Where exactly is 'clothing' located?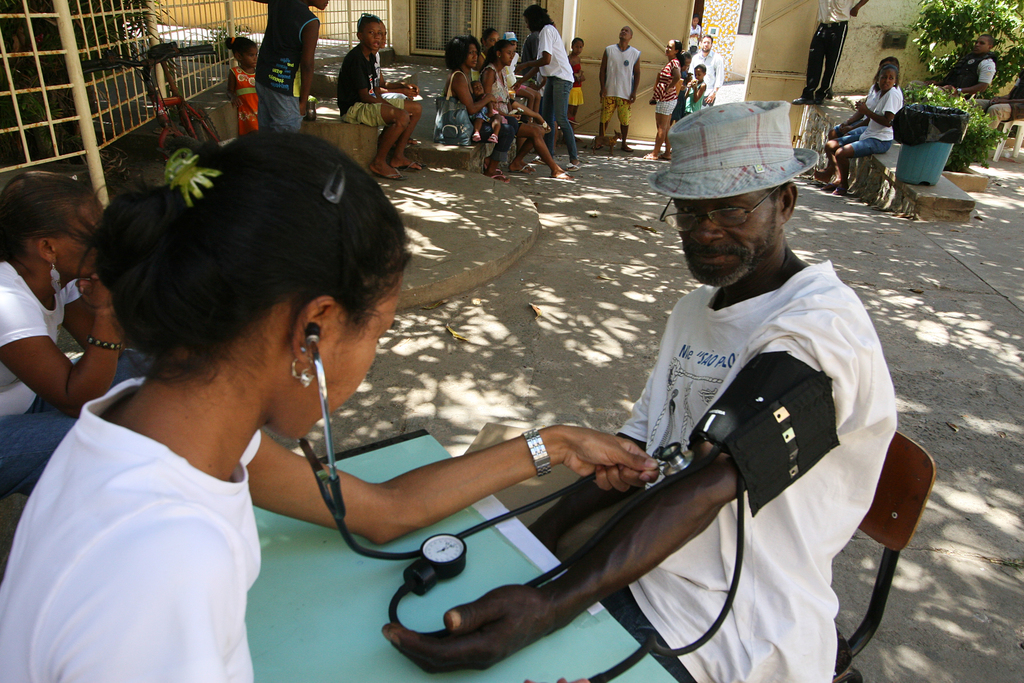
Its bounding box is left=372, top=52, right=406, bottom=102.
